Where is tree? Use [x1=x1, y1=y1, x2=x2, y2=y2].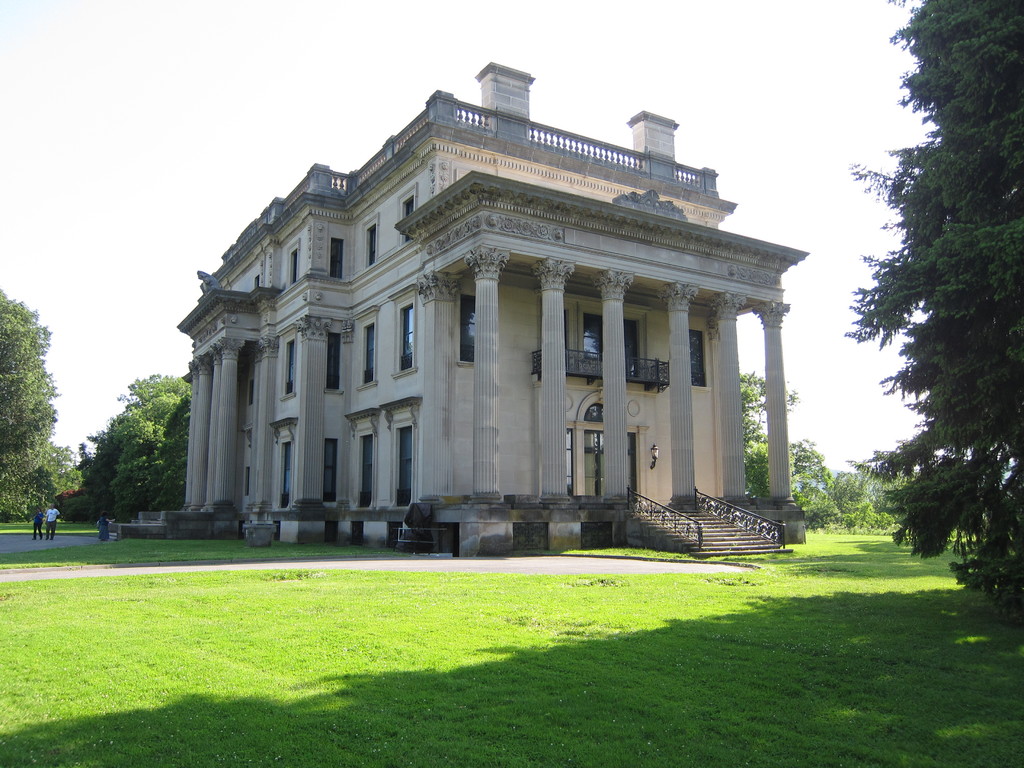
[x1=846, y1=0, x2=1023, y2=623].
